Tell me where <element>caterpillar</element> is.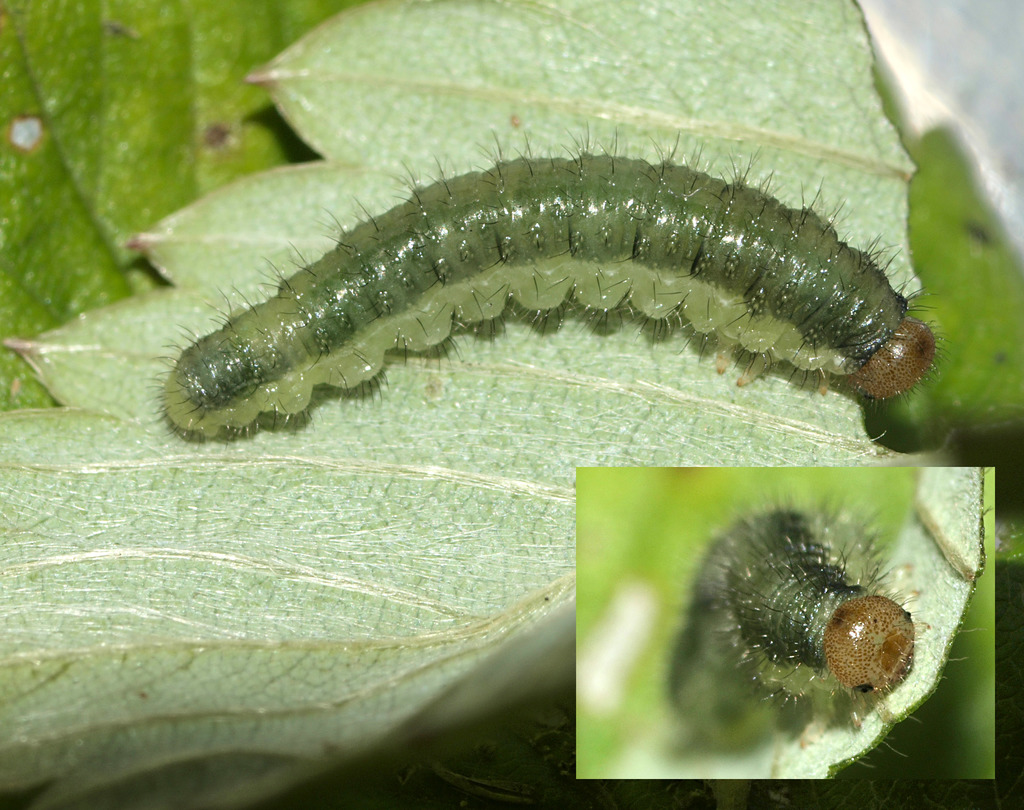
<element>caterpillar</element> is at detection(683, 487, 952, 735).
